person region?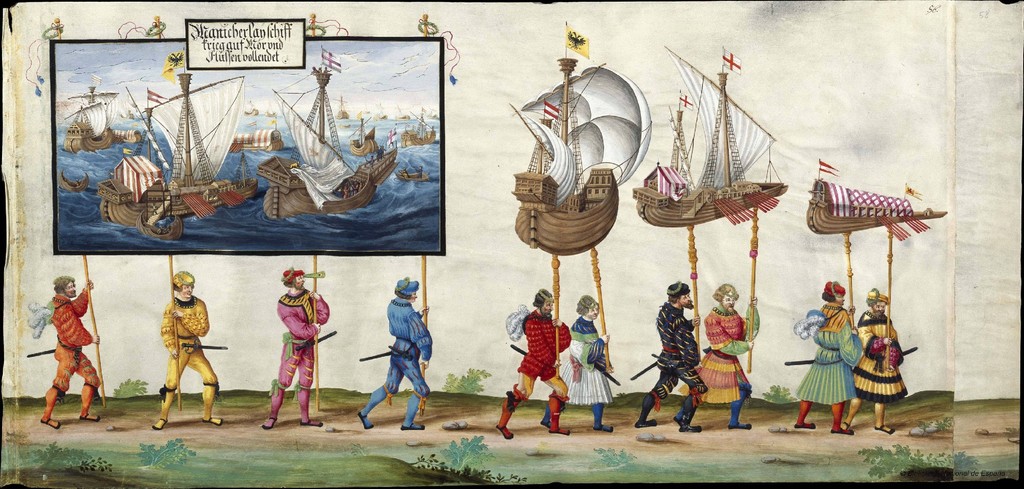
496 286 569 441
